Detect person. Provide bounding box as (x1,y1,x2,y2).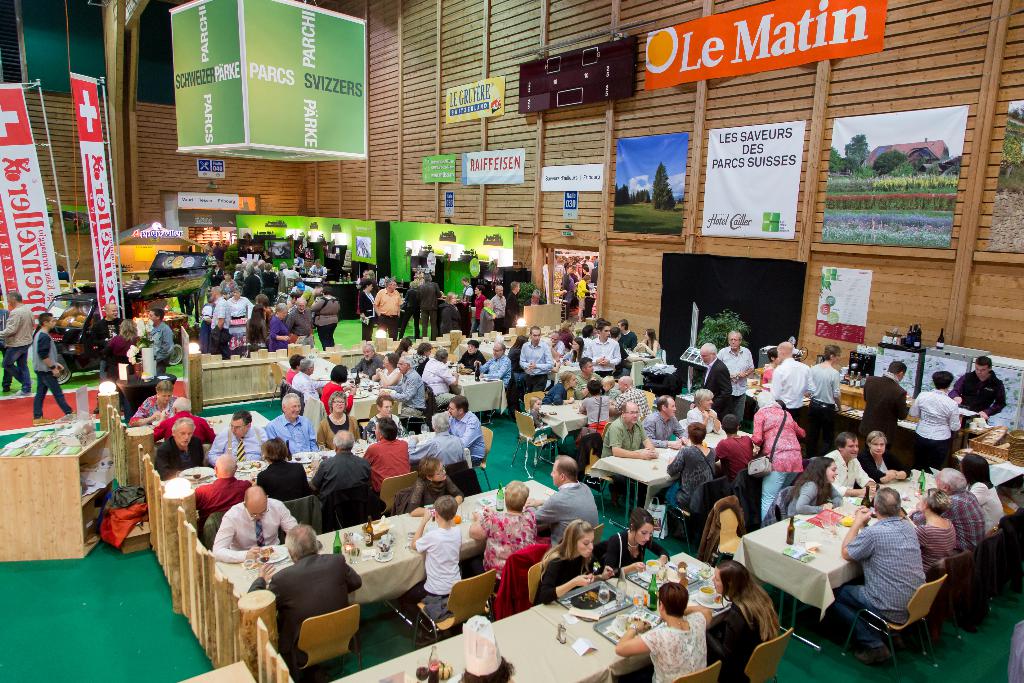
(138,381,183,417).
